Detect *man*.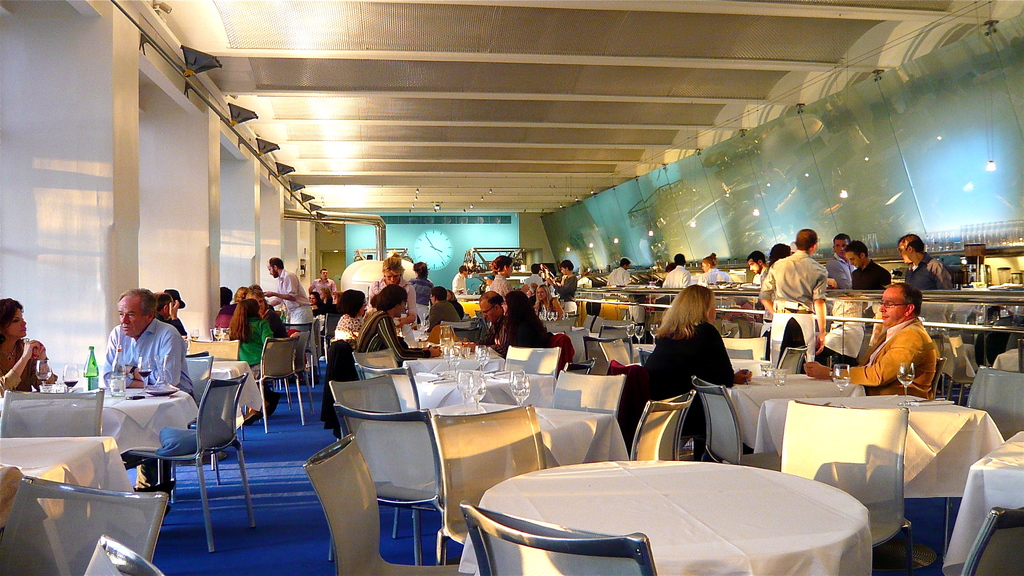
Detected at rect(819, 228, 854, 289).
